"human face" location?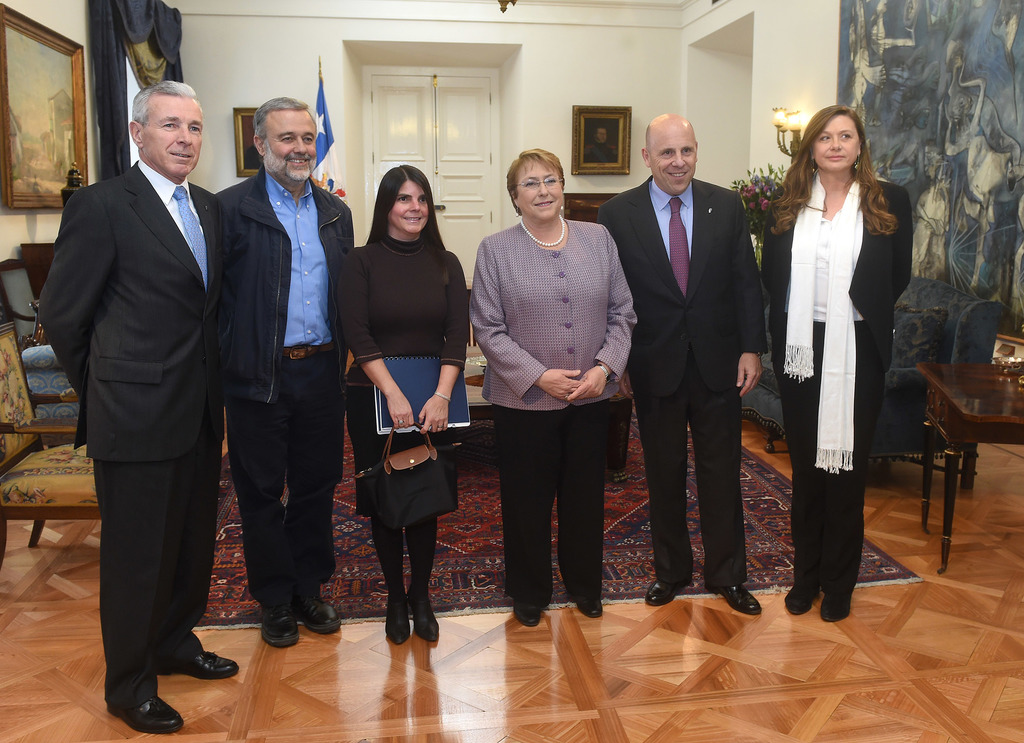
bbox=(261, 107, 322, 183)
